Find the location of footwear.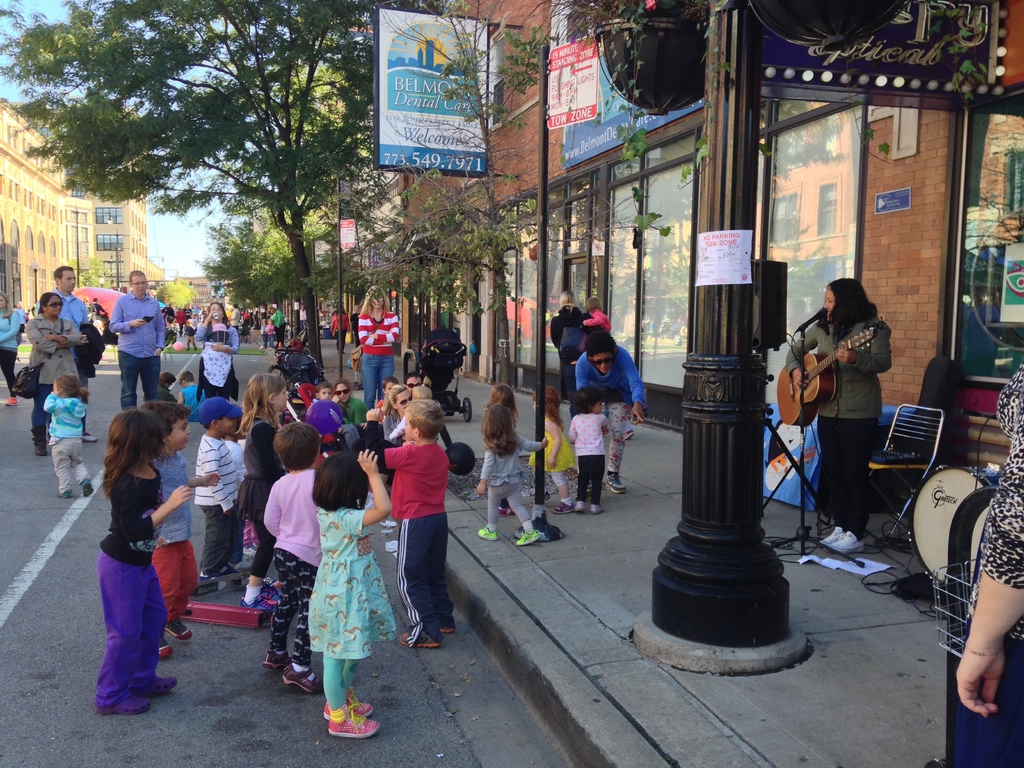
Location: 436, 611, 458, 632.
